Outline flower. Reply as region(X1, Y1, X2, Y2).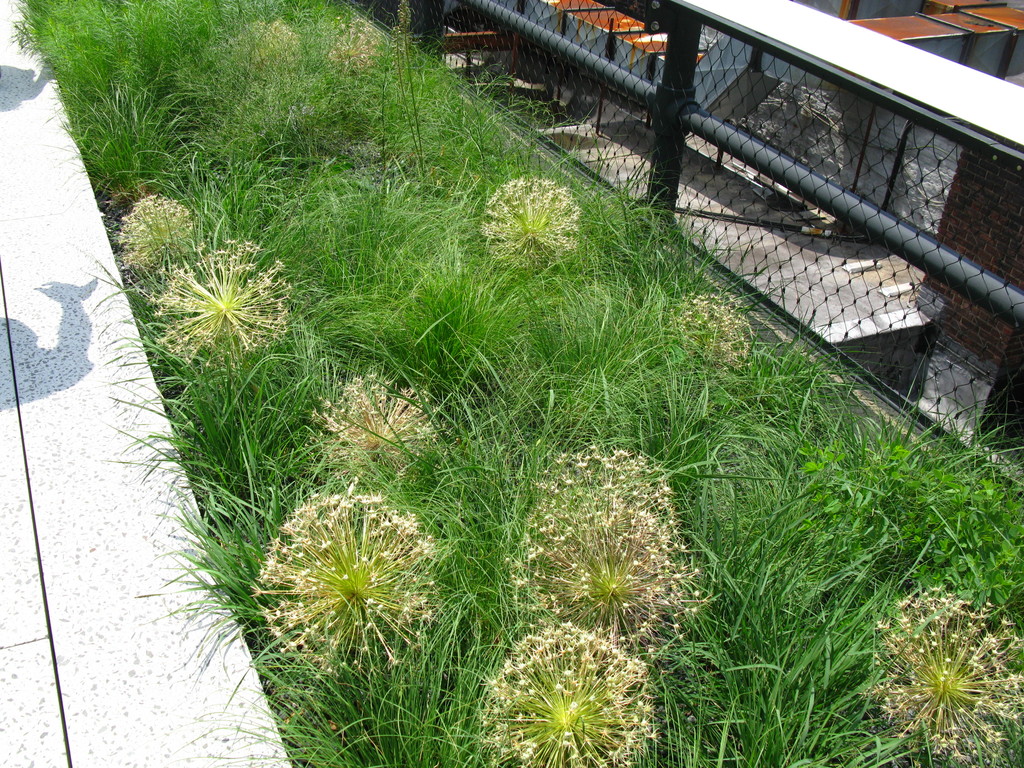
region(490, 621, 656, 767).
